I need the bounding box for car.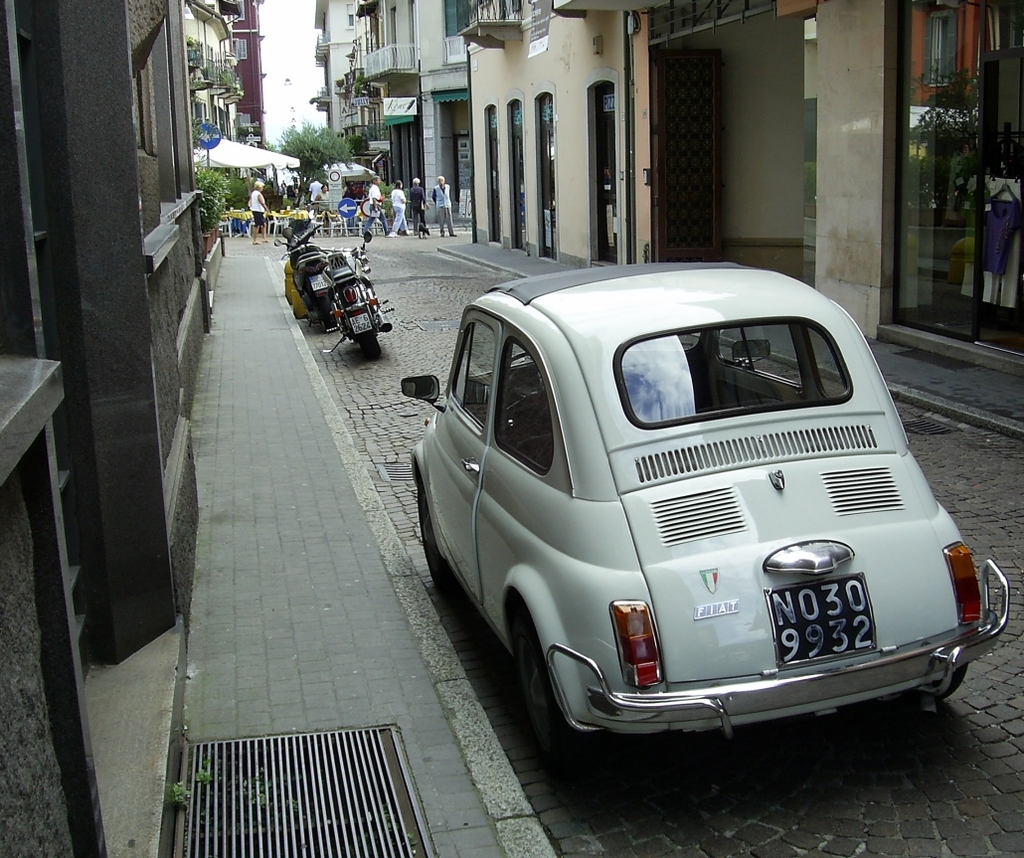
Here it is: 404 251 1005 781.
